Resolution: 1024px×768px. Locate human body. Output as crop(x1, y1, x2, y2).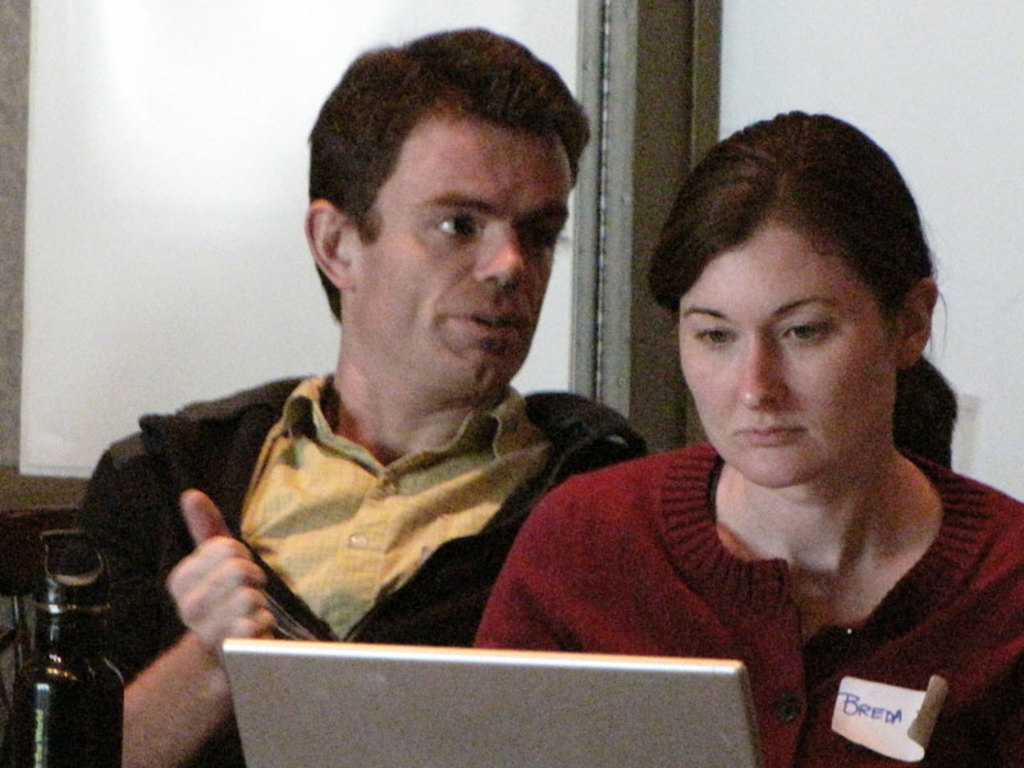
crop(0, 369, 658, 767).
